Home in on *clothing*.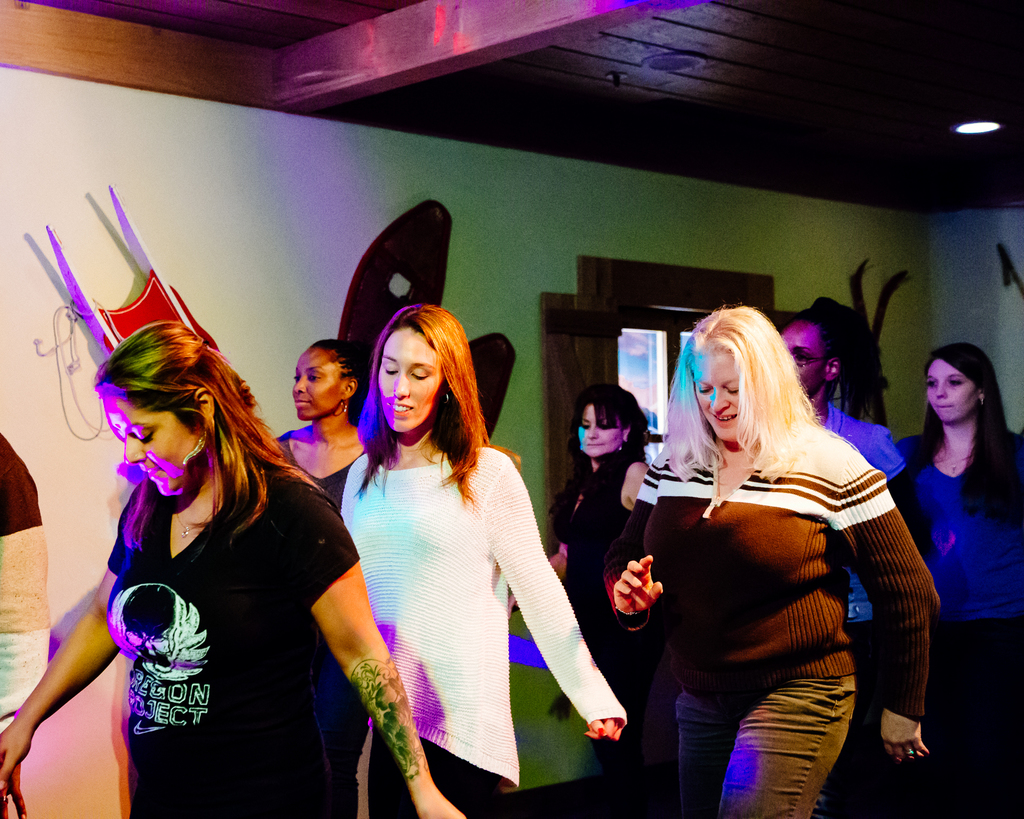
Homed in at 808:403:934:818.
